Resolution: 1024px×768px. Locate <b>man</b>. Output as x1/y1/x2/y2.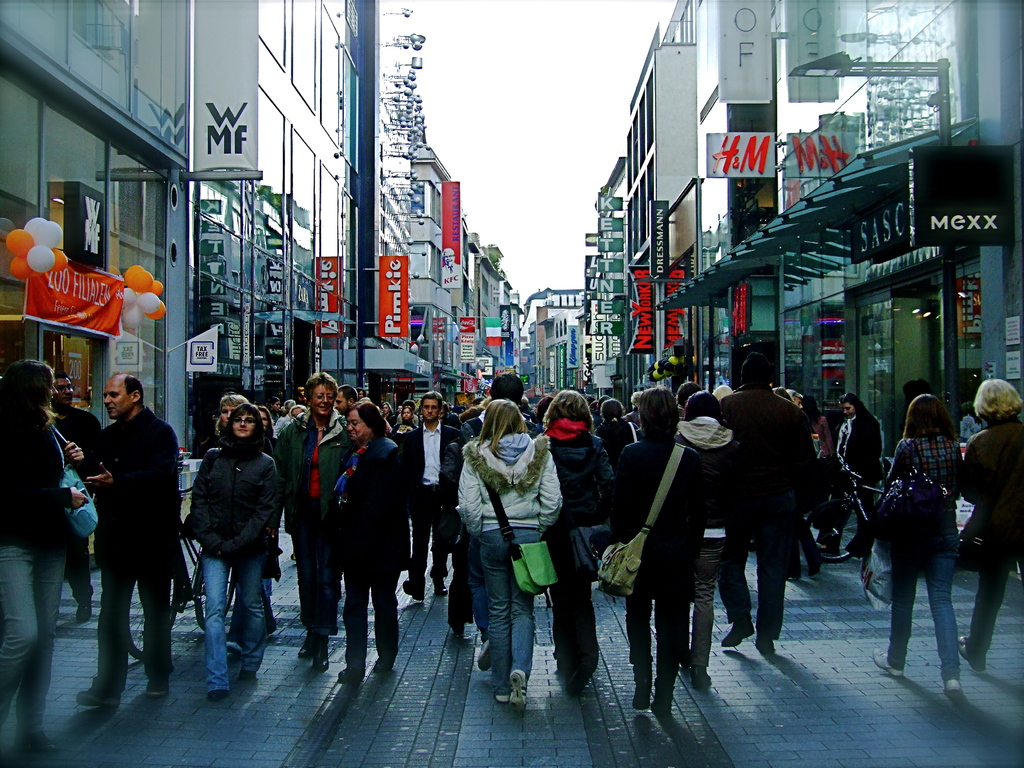
77/368/191/719.
